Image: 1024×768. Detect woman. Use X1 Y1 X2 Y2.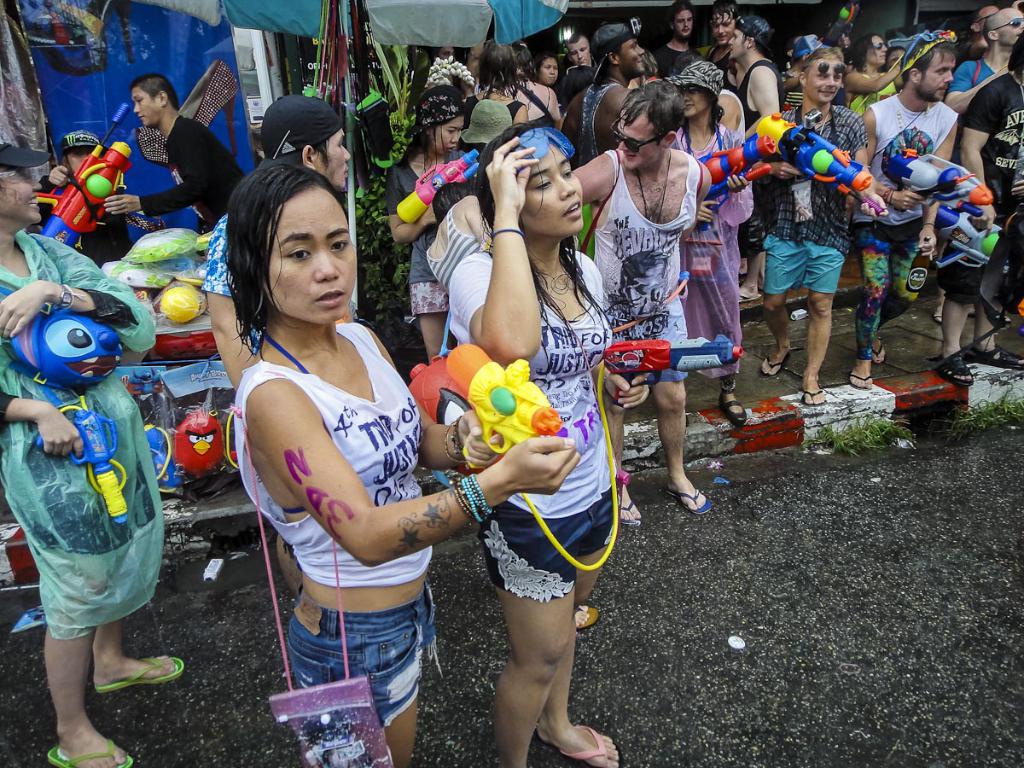
388 84 485 357.
